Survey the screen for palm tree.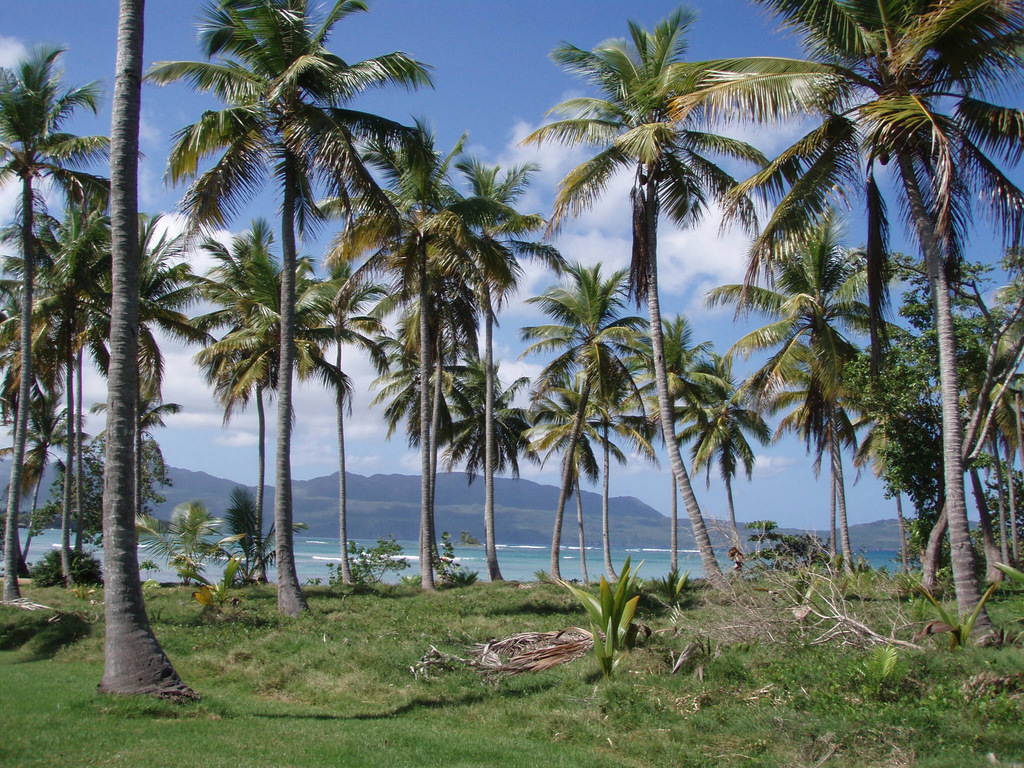
Survey found: crop(705, 381, 749, 557).
